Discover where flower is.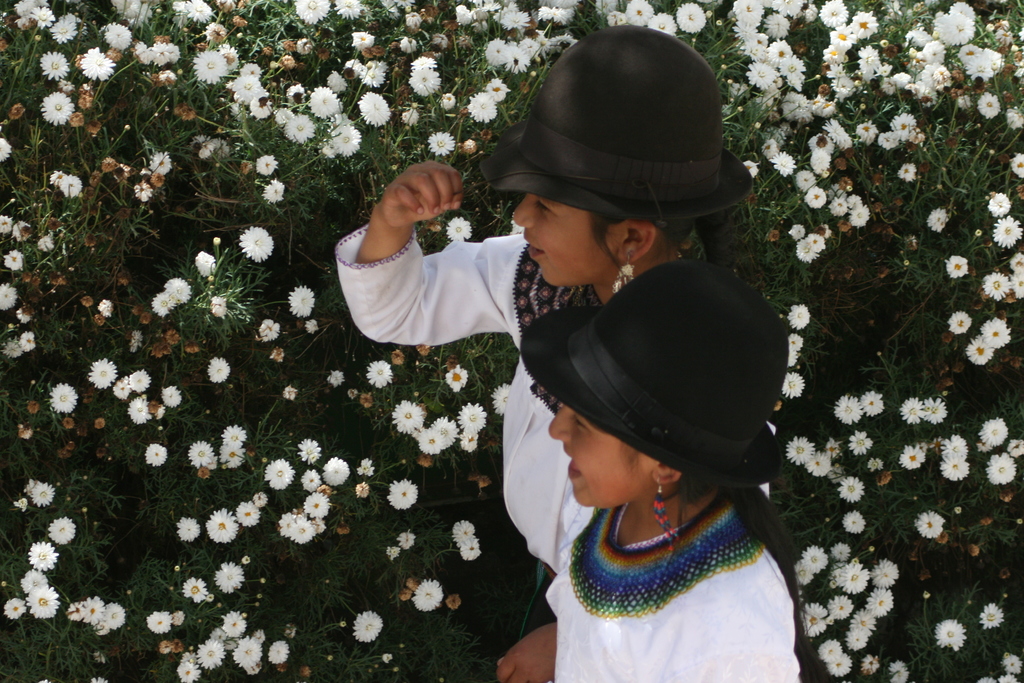
Discovered at 369,358,394,386.
